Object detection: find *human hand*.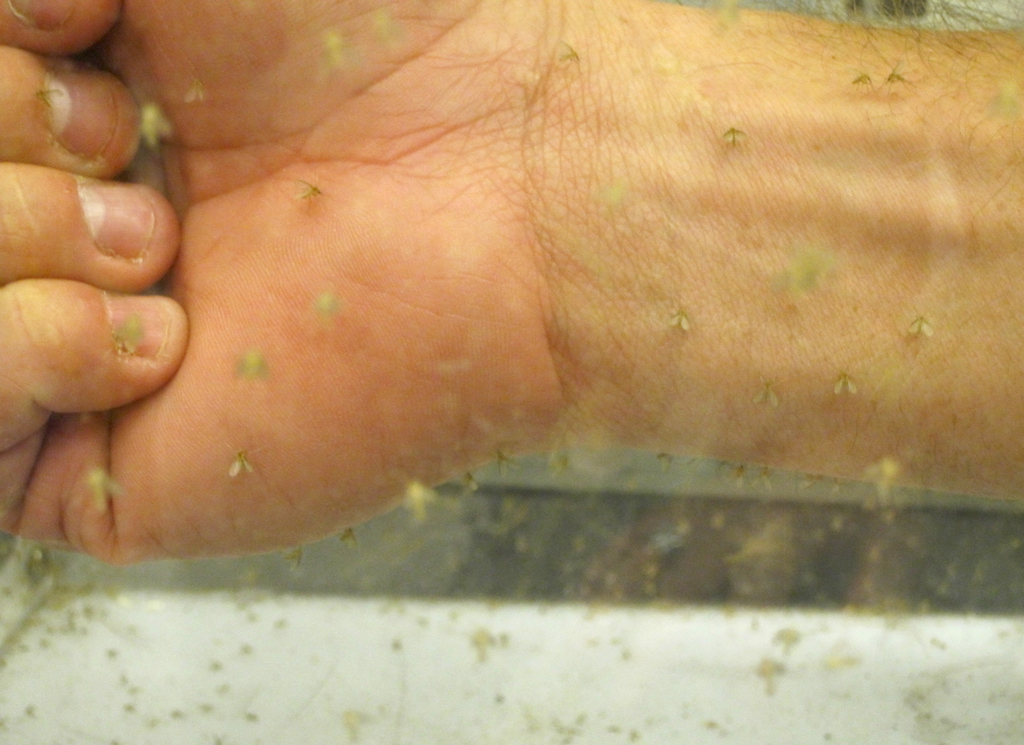
region(40, 0, 956, 593).
